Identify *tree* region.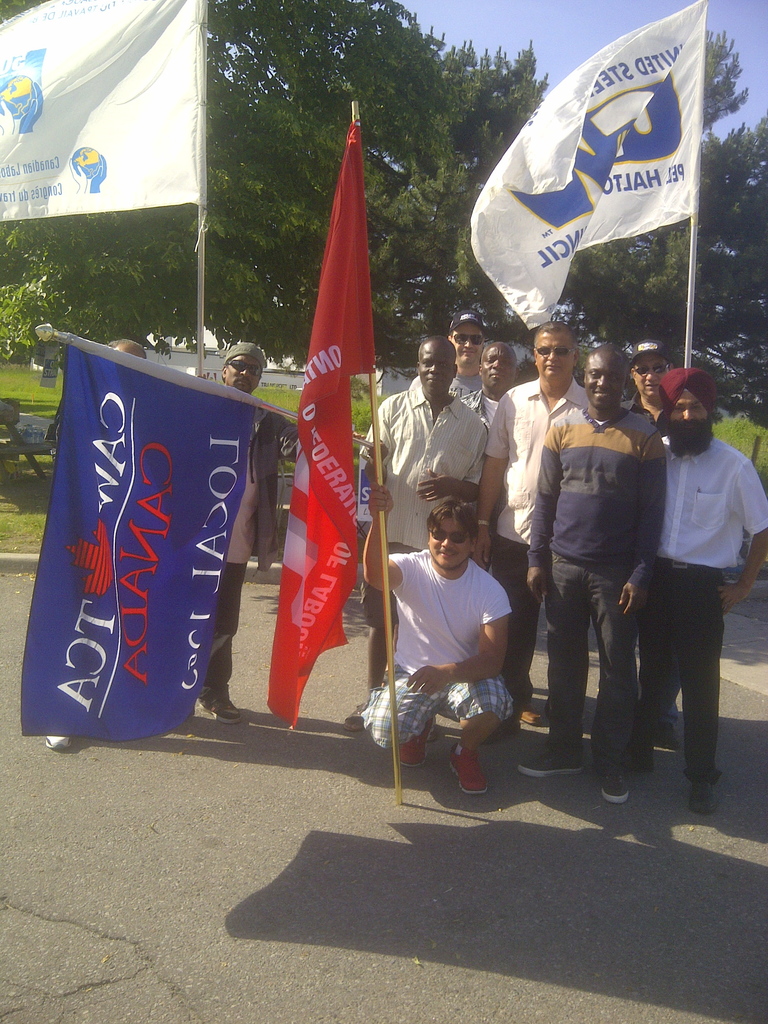
Region: <box>434,39,614,368</box>.
